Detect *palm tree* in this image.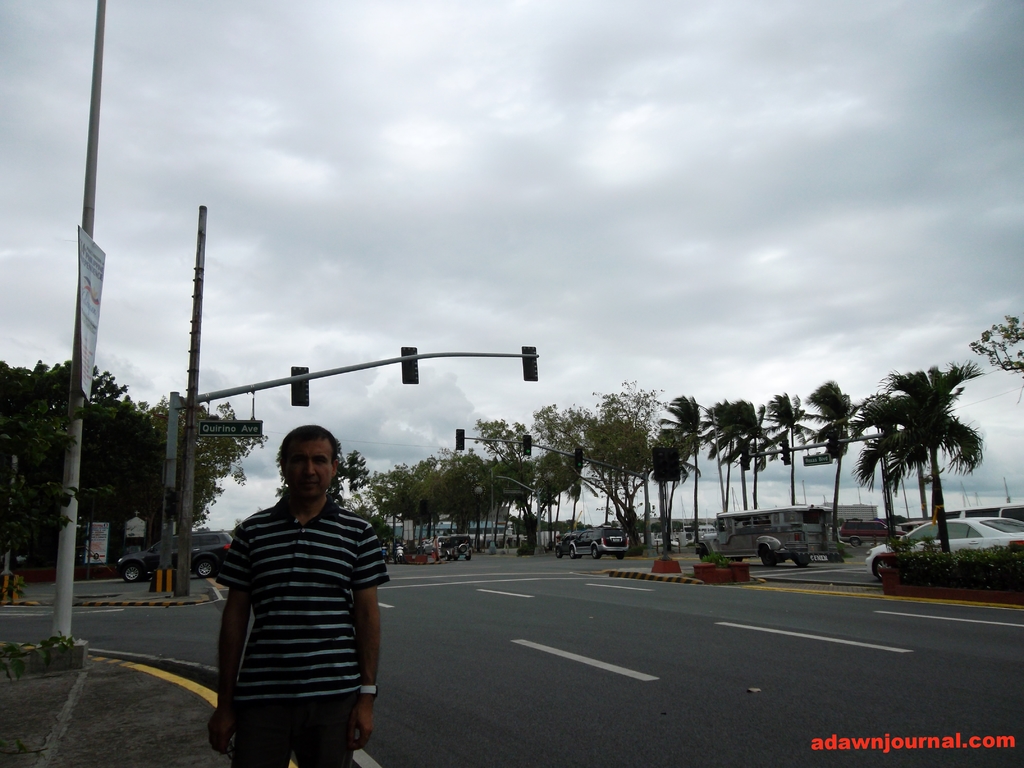
Detection: {"x1": 596, "y1": 379, "x2": 668, "y2": 575}.
